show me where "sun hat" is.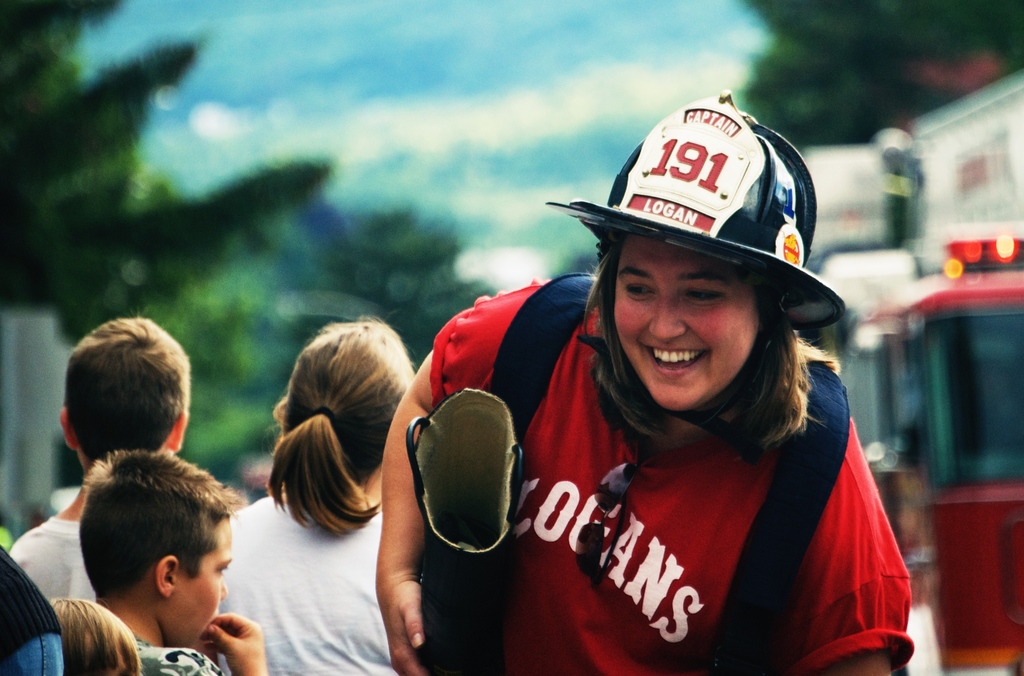
"sun hat" is at 543,86,847,322.
